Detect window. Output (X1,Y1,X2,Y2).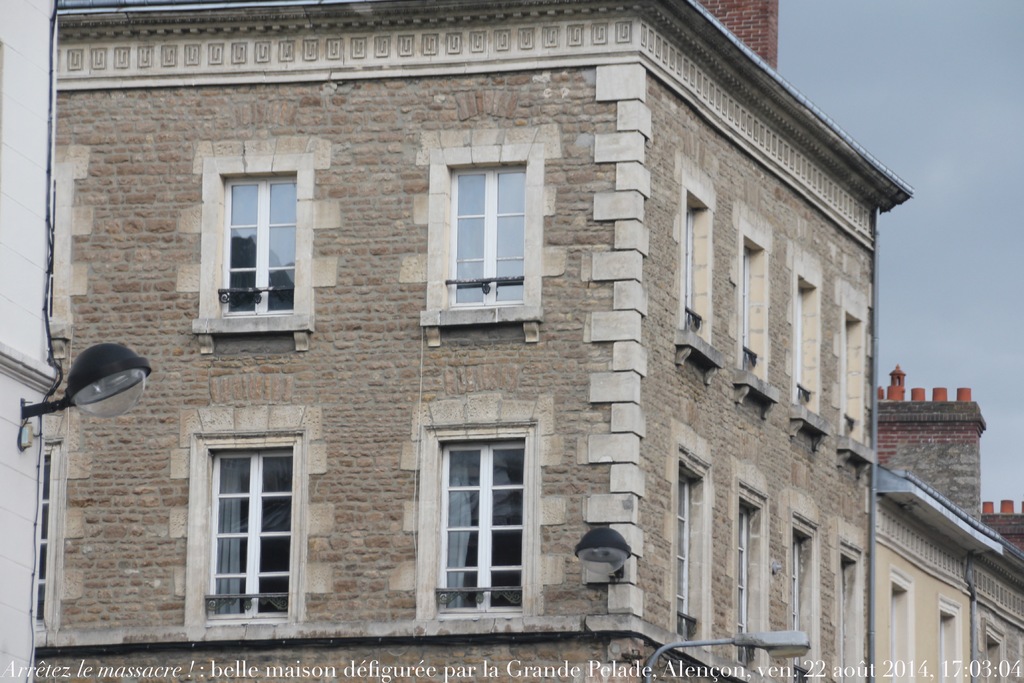
(178,141,346,352).
